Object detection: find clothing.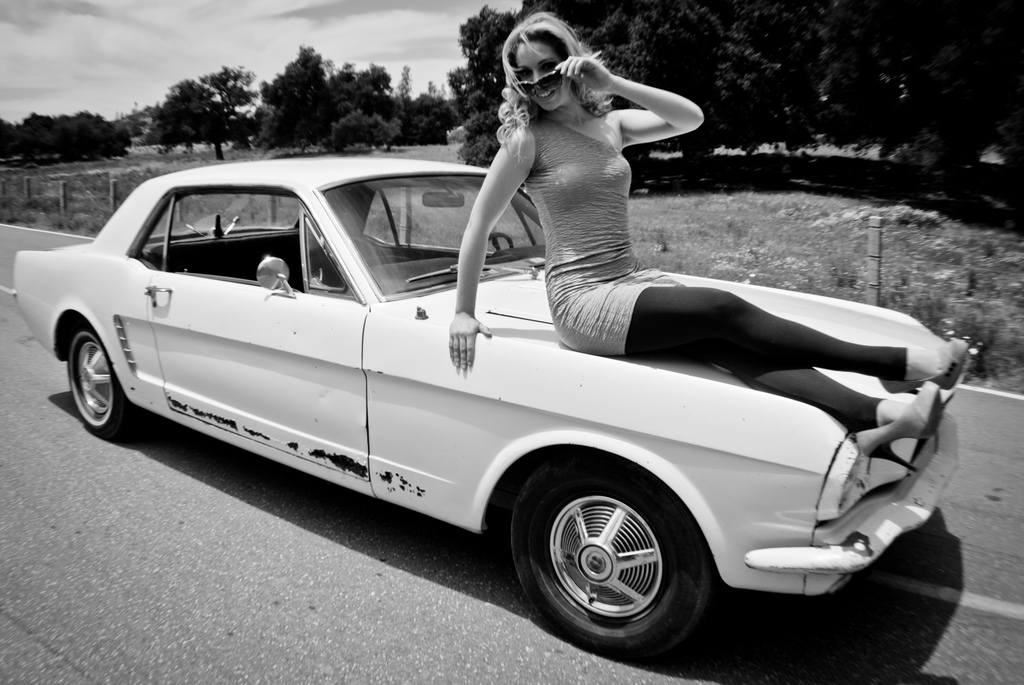
(525, 118, 688, 355).
